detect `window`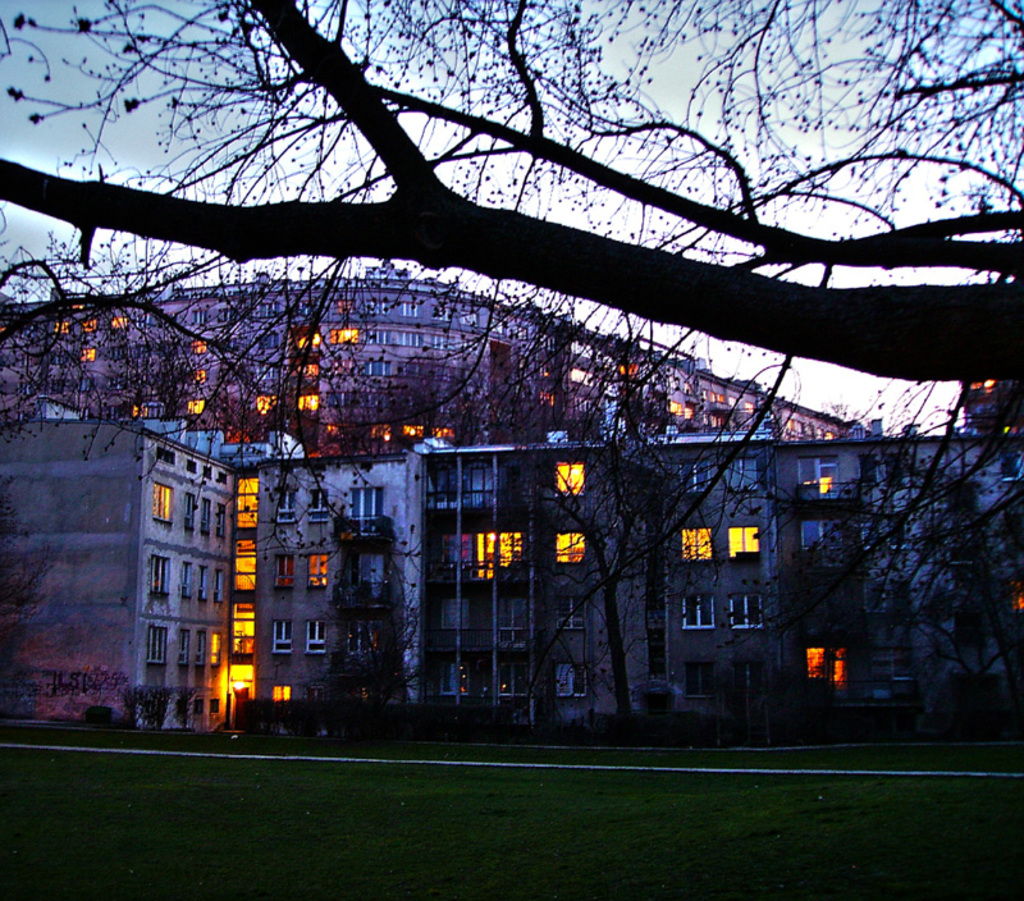
locate(305, 552, 325, 591)
